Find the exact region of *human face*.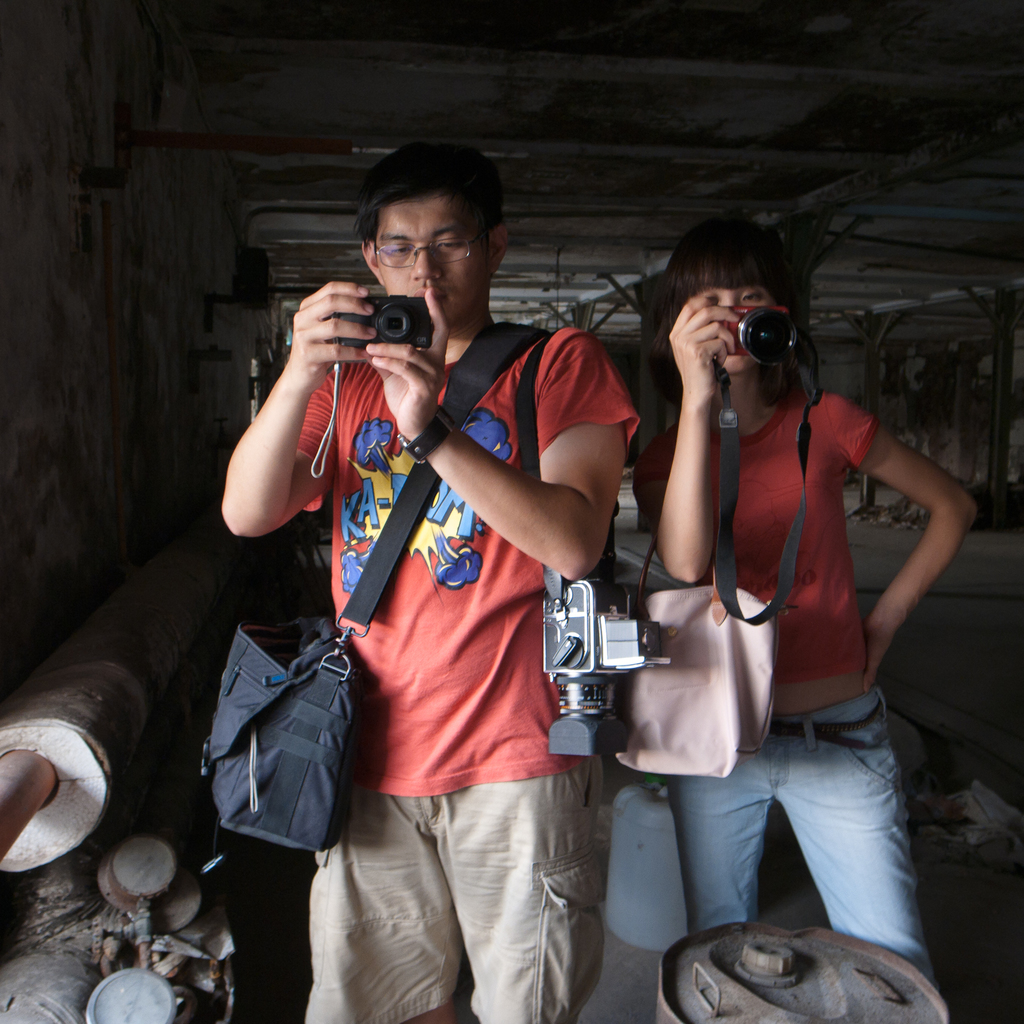
Exact region: crop(696, 281, 775, 371).
